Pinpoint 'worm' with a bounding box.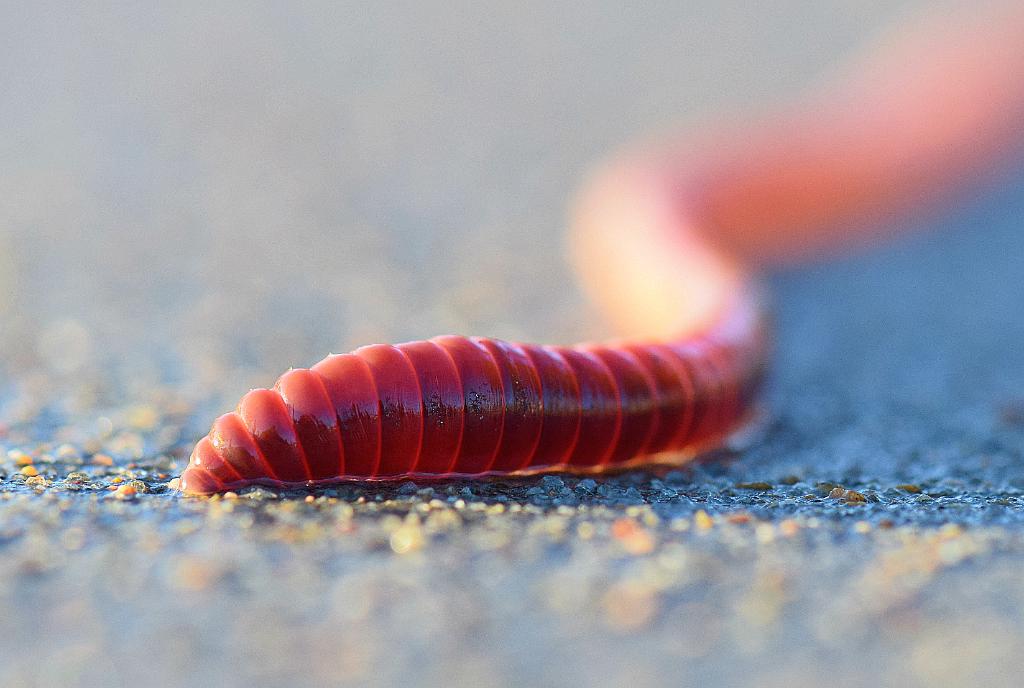
l=170, t=0, r=1023, b=497.
